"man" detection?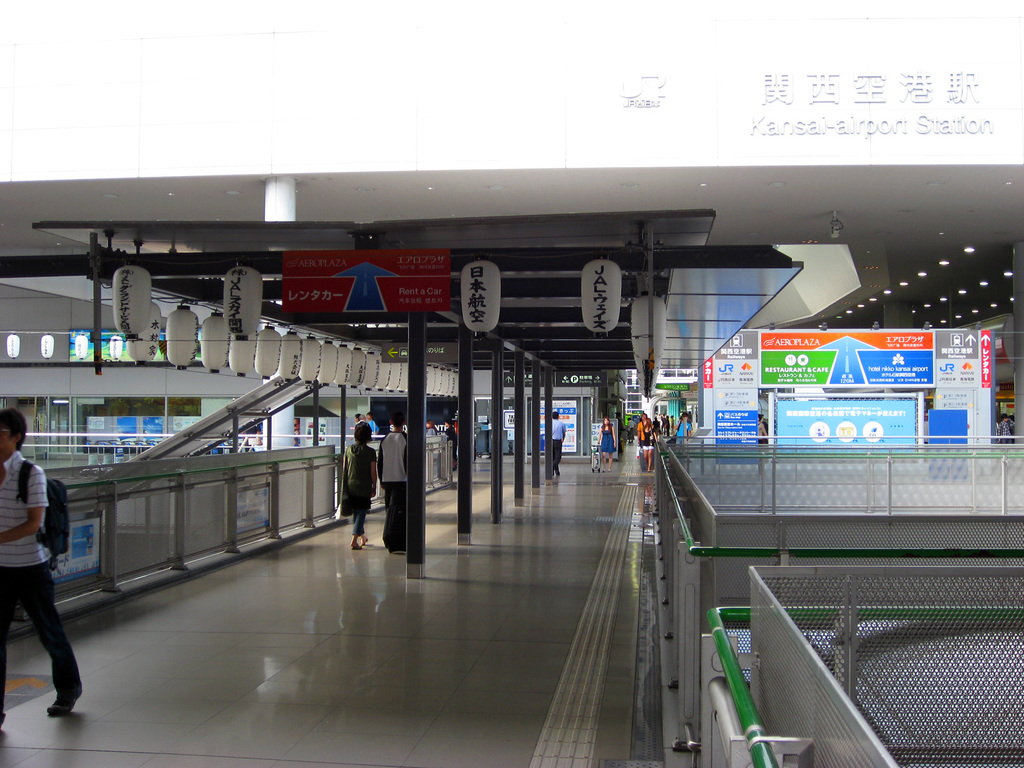
551:410:567:477
